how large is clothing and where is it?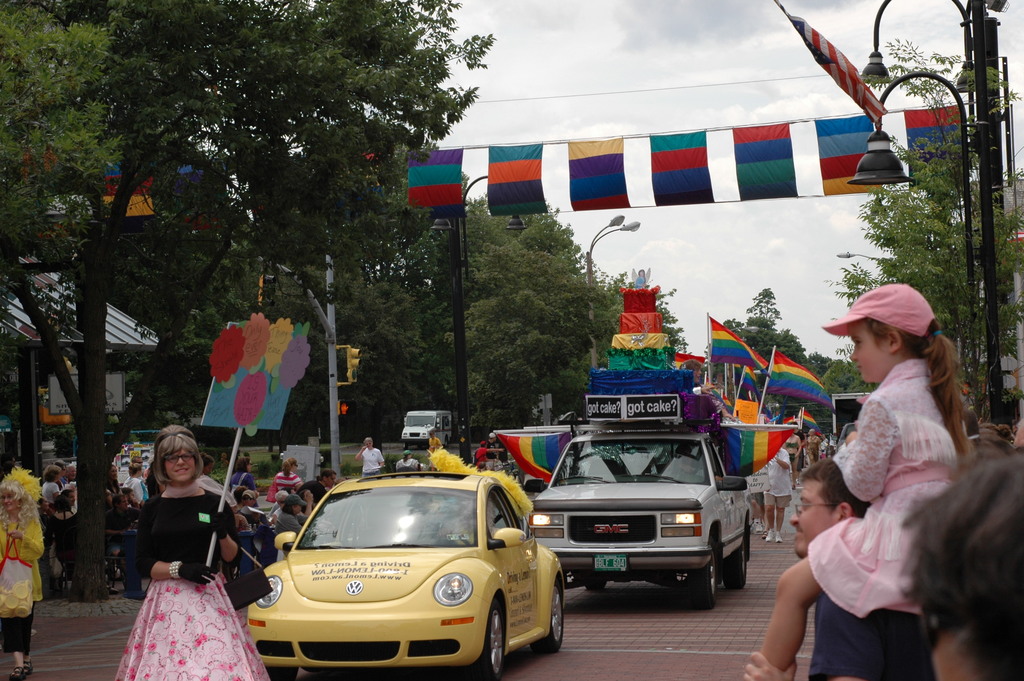
Bounding box: box=[767, 446, 790, 509].
